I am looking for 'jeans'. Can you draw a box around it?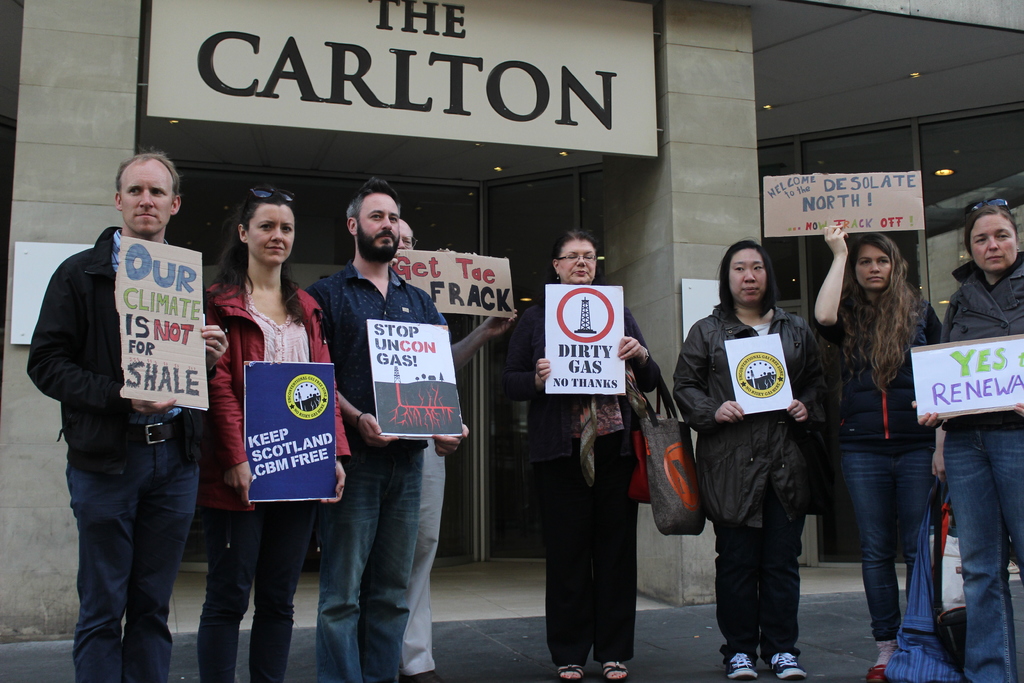
Sure, the bounding box is Rect(308, 434, 445, 670).
